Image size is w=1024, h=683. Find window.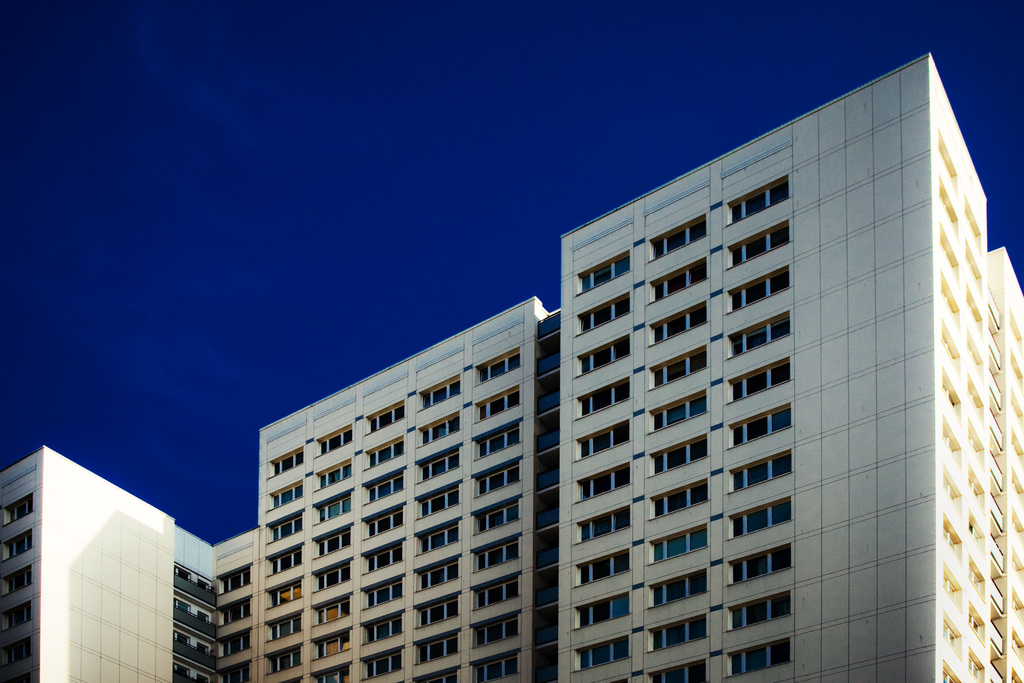
crop(16, 670, 36, 682).
